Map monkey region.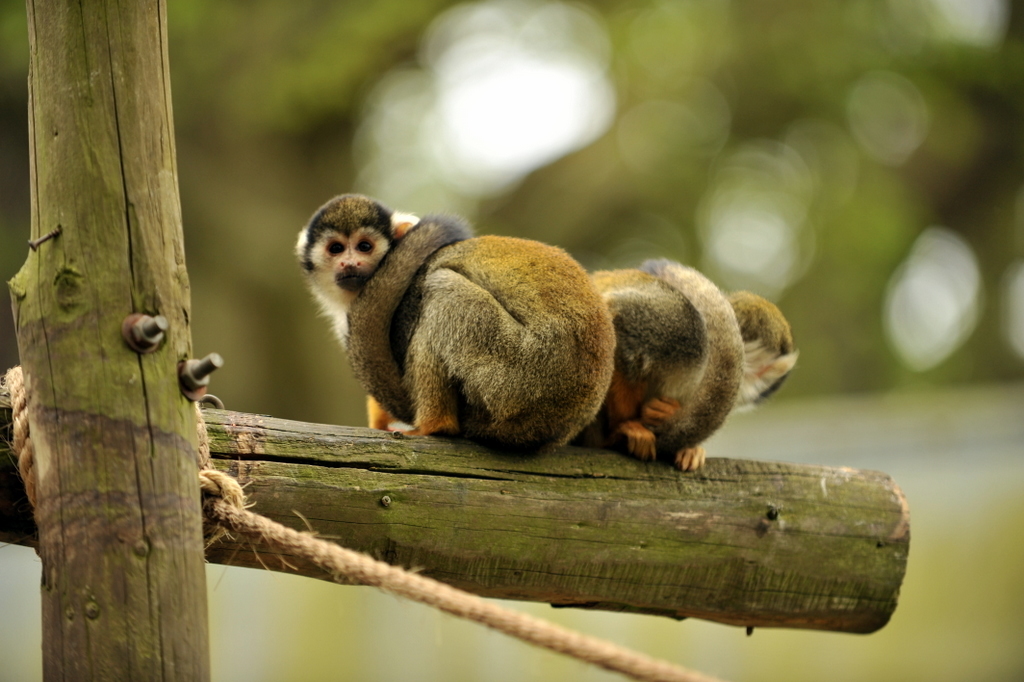
Mapped to box(589, 260, 796, 467).
